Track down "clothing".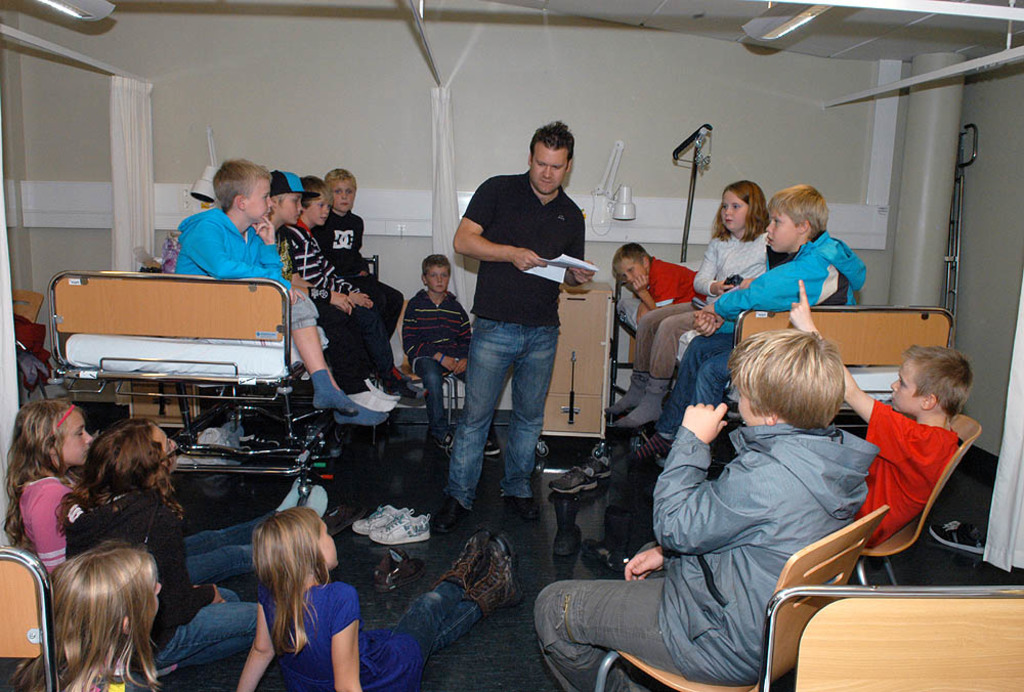
Tracked to <bbox>285, 215, 393, 378</bbox>.
